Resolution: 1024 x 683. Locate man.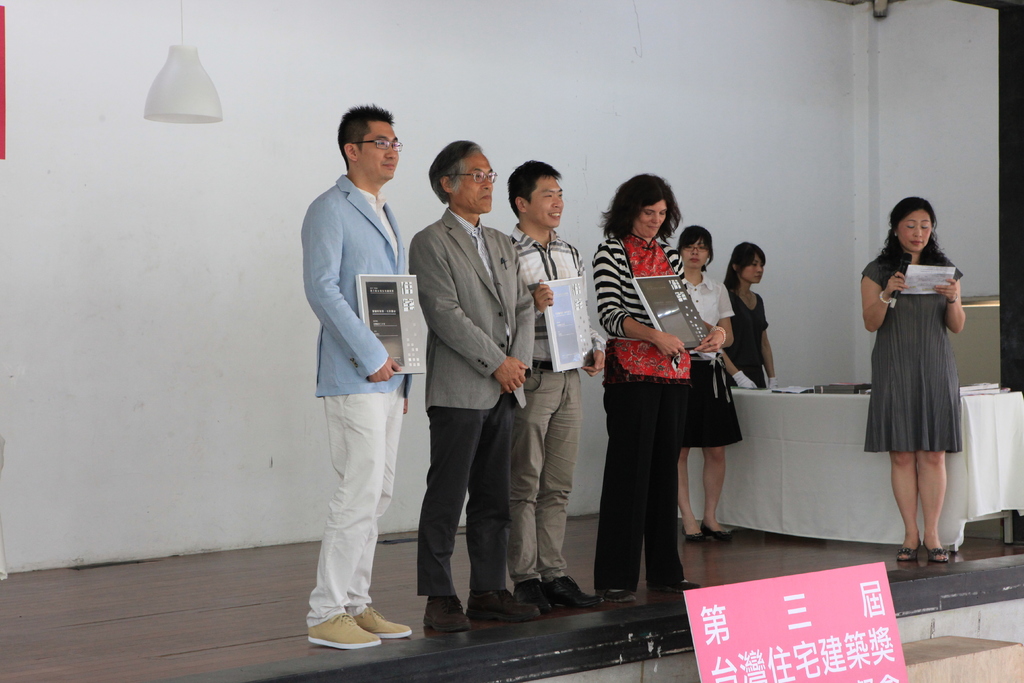
BBox(403, 140, 545, 638).
